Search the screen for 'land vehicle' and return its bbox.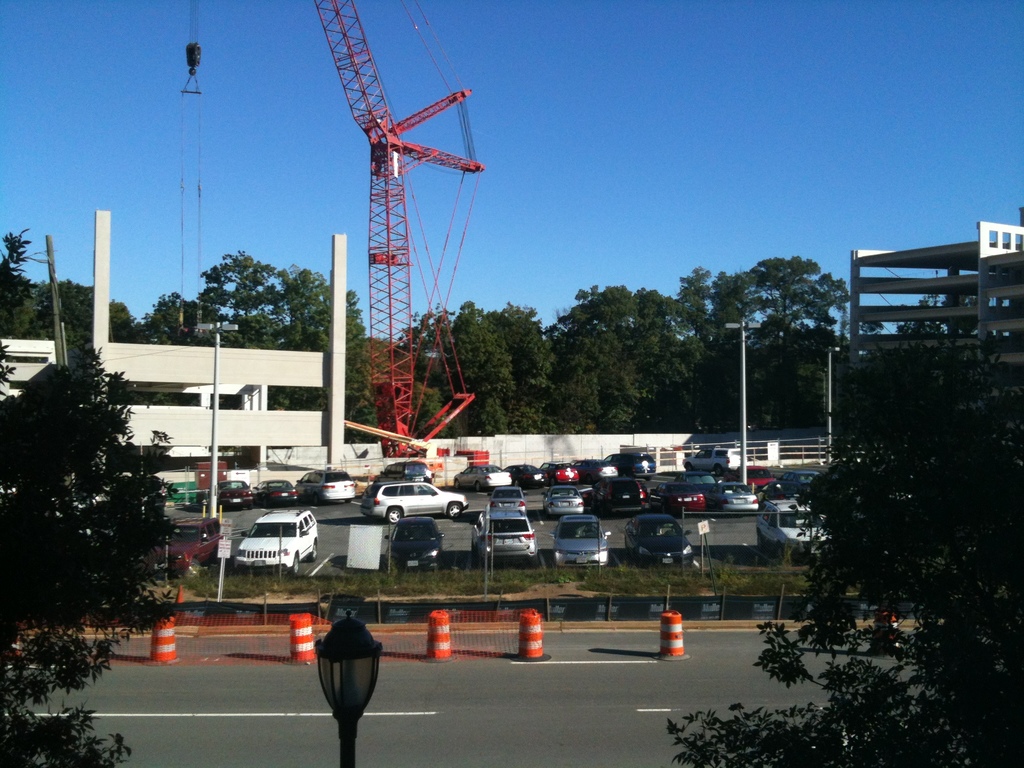
Found: BBox(681, 445, 742, 475).
